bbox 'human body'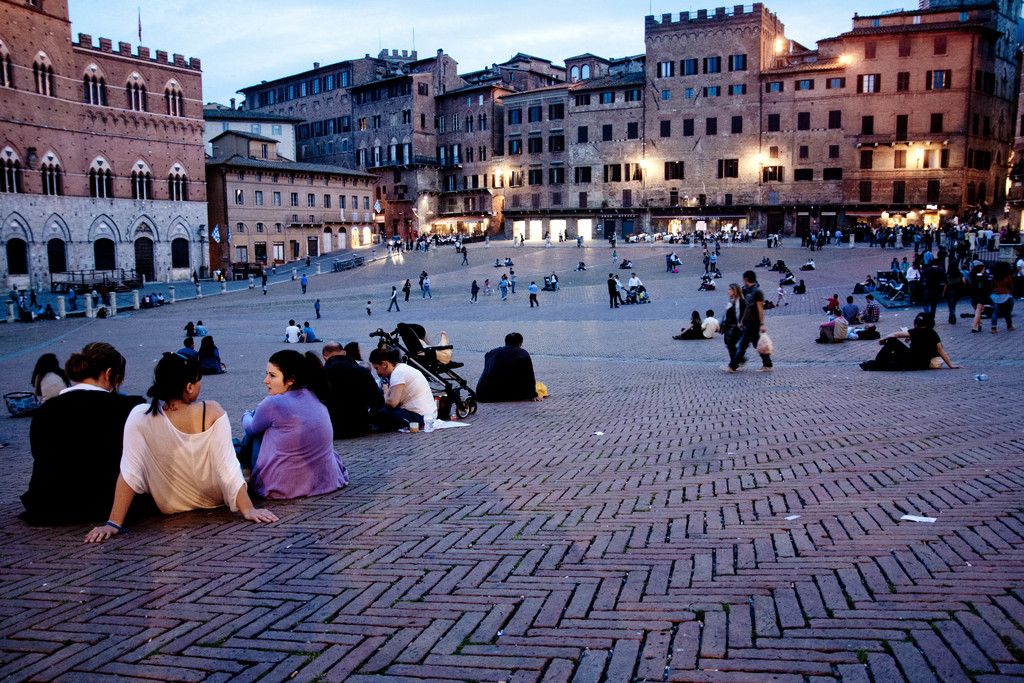
pyautogui.locateOnScreen(305, 320, 317, 344)
